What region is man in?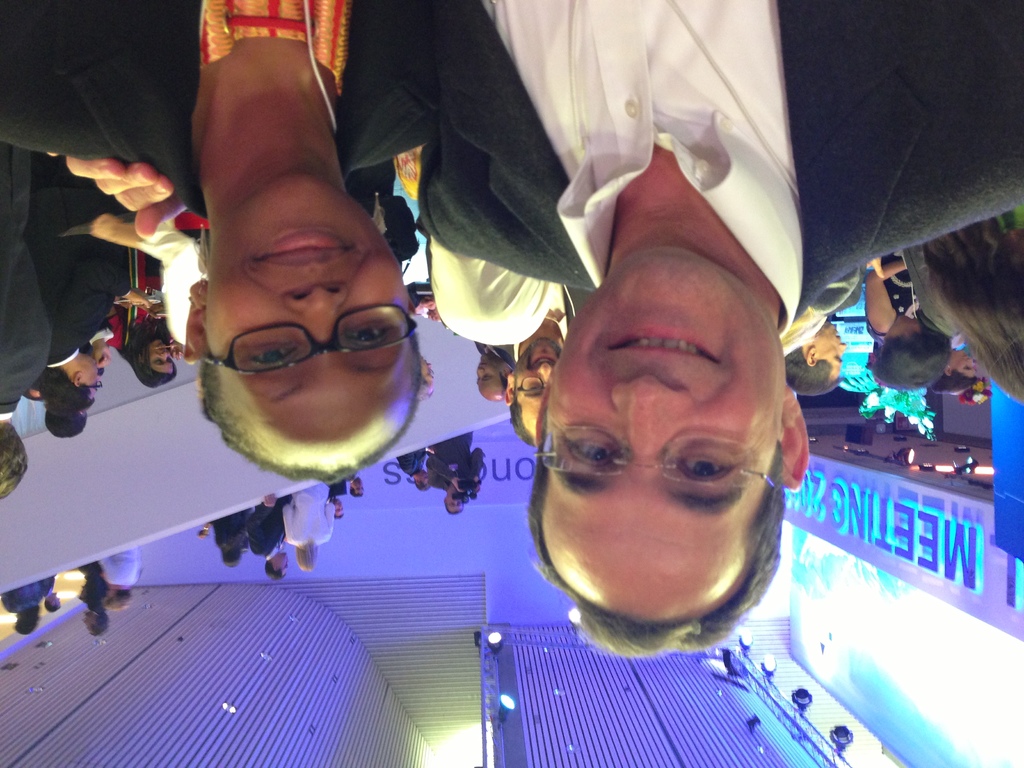
[29,387,42,405].
